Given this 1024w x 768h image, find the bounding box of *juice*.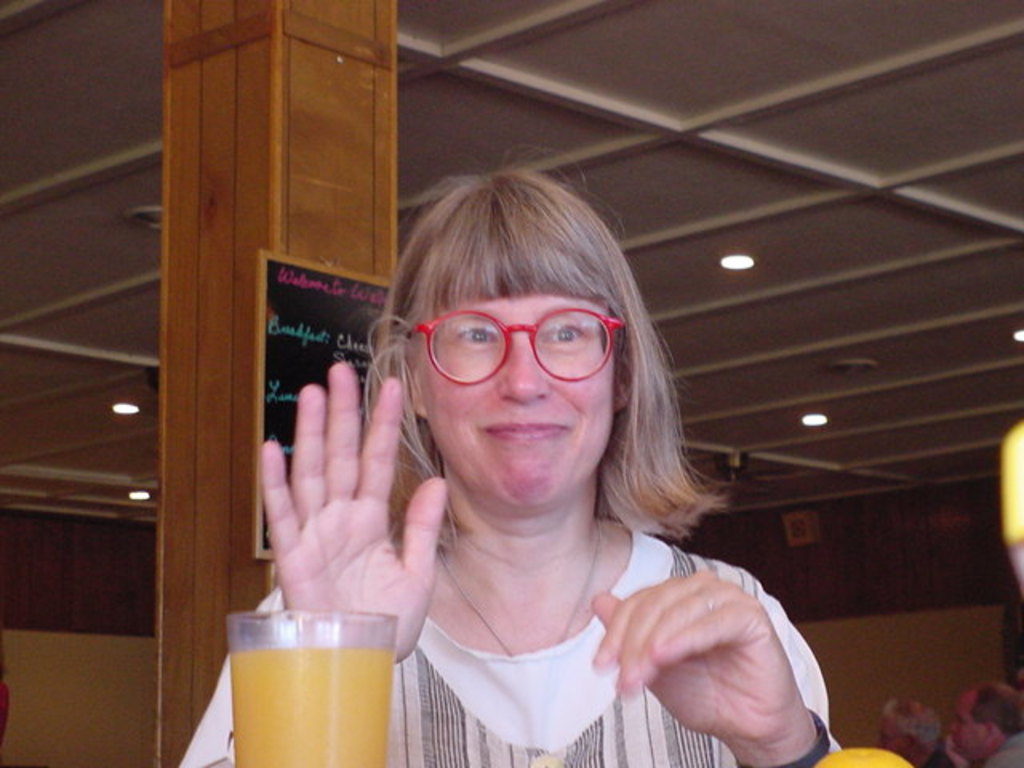
left=229, top=643, right=395, bottom=766.
